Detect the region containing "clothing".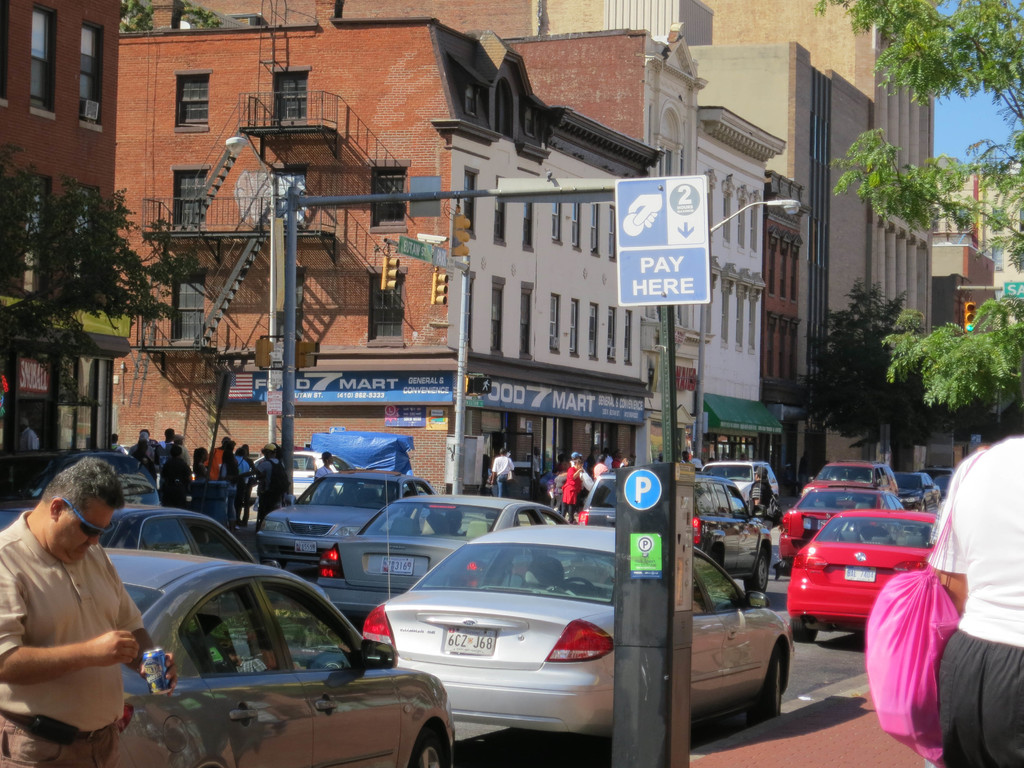
<region>931, 433, 1023, 637</region>.
